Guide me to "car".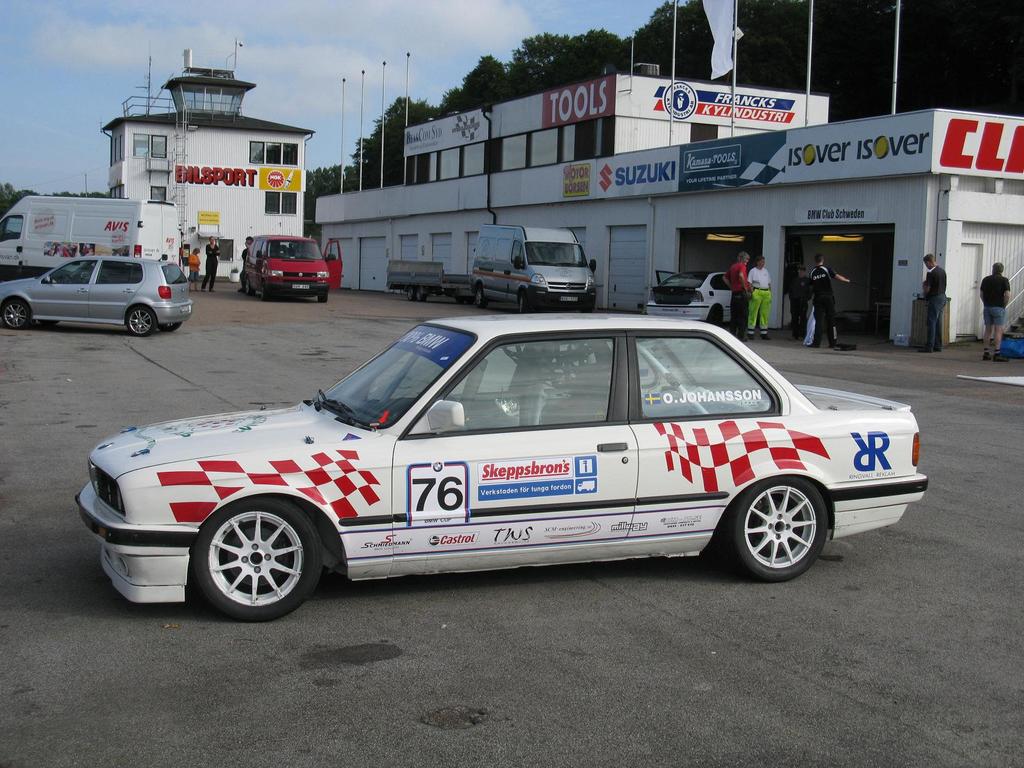
Guidance: region(239, 226, 345, 303).
